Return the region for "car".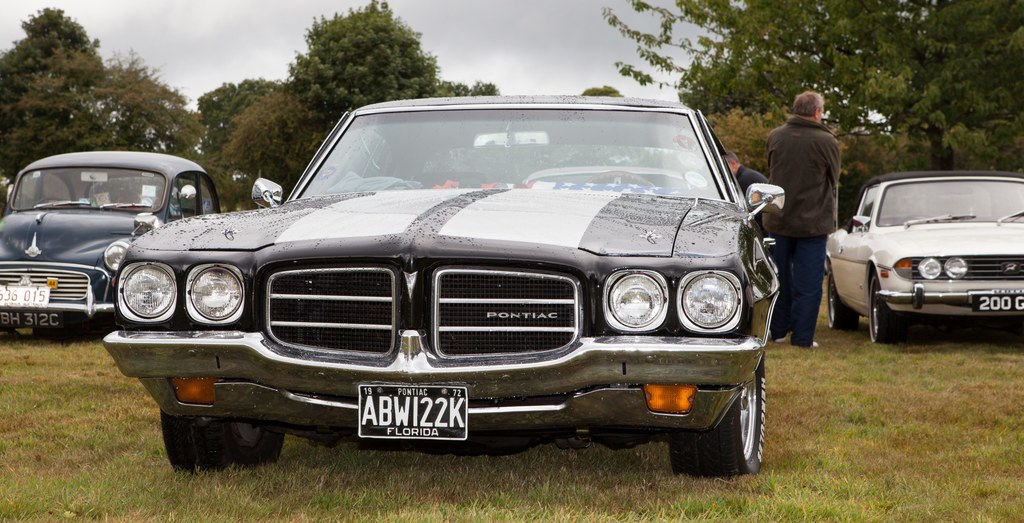
<bbox>0, 151, 225, 341</bbox>.
